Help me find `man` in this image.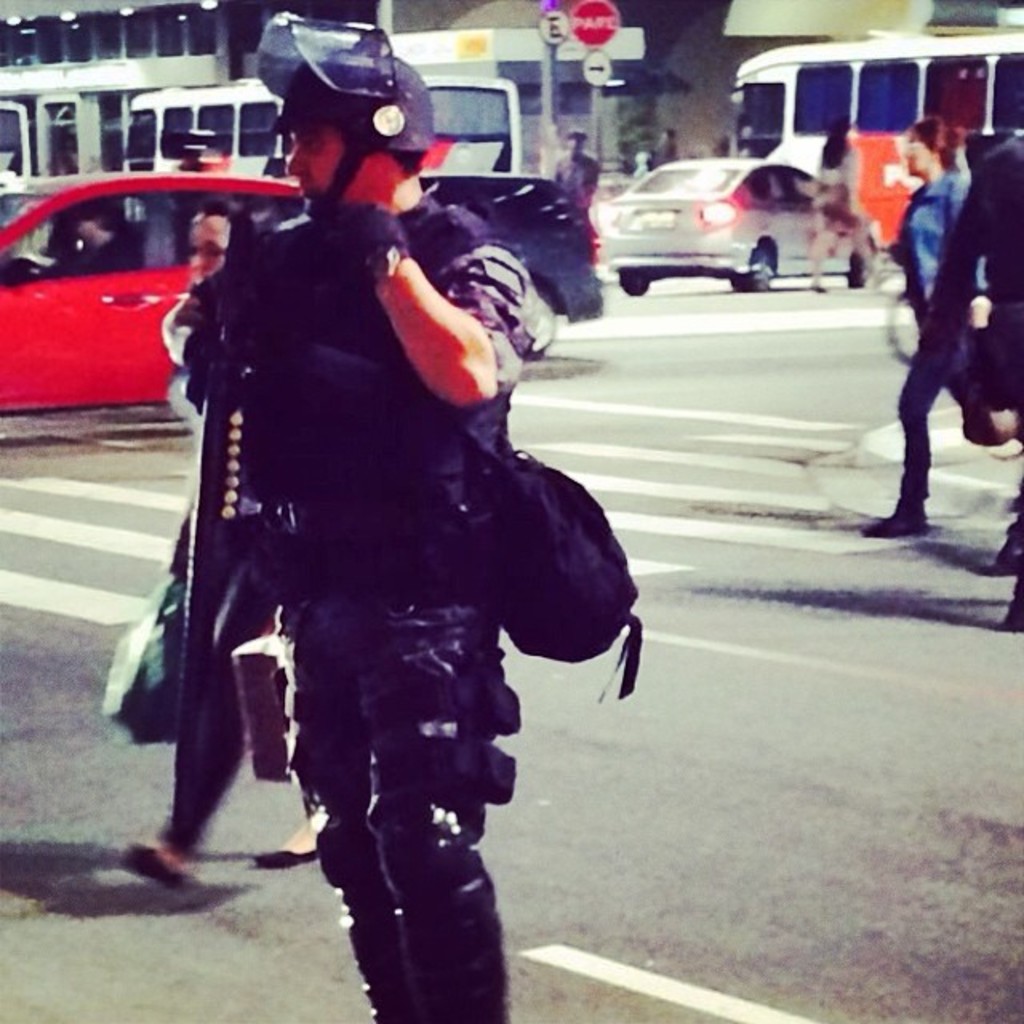
Found it: crop(874, 122, 1022, 546).
